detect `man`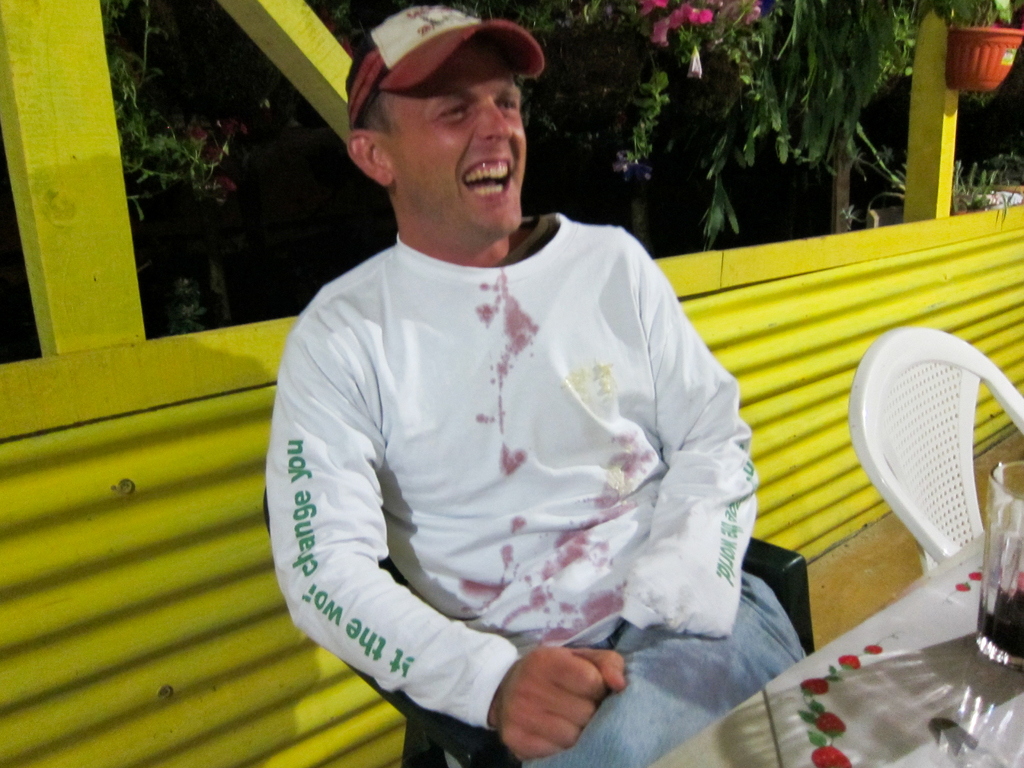
{"left": 257, "top": 8, "right": 755, "bottom": 750}
